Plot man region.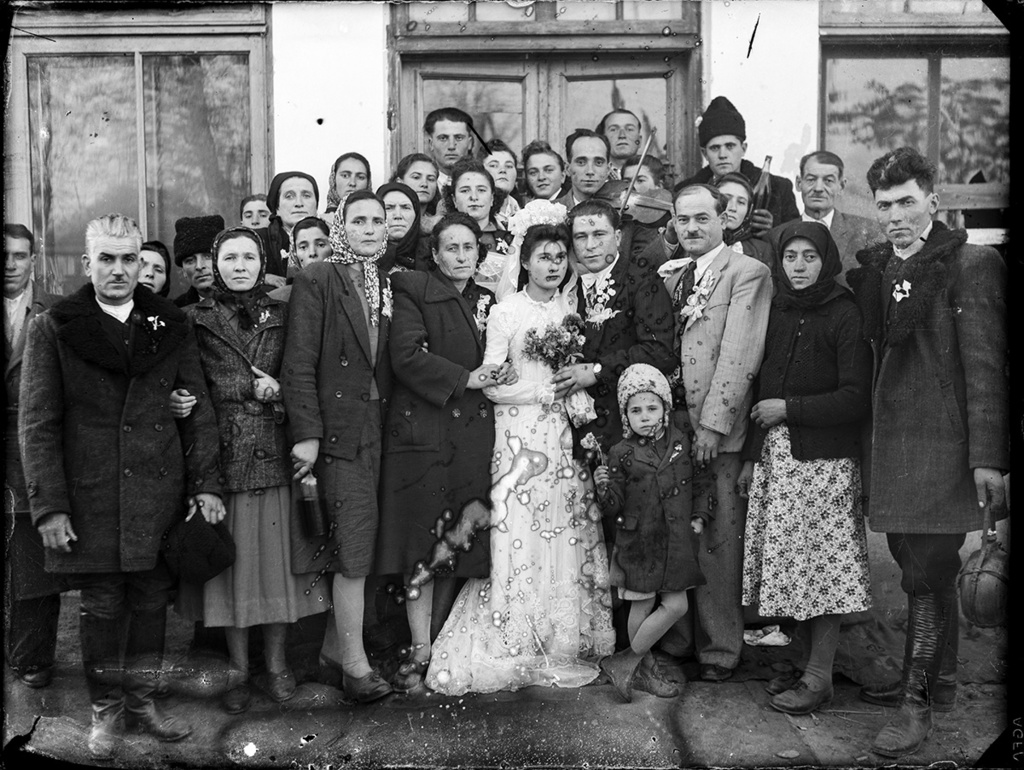
Plotted at {"x1": 595, "y1": 111, "x2": 642, "y2": 170}.
